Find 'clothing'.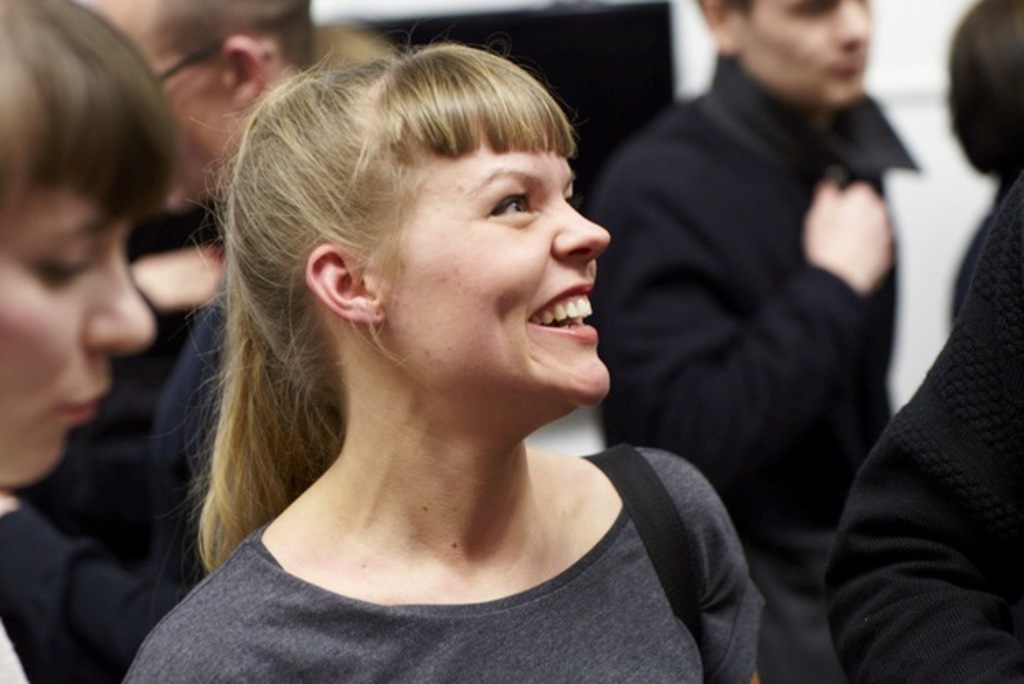
Rect(829, 173, 1022, 682).
